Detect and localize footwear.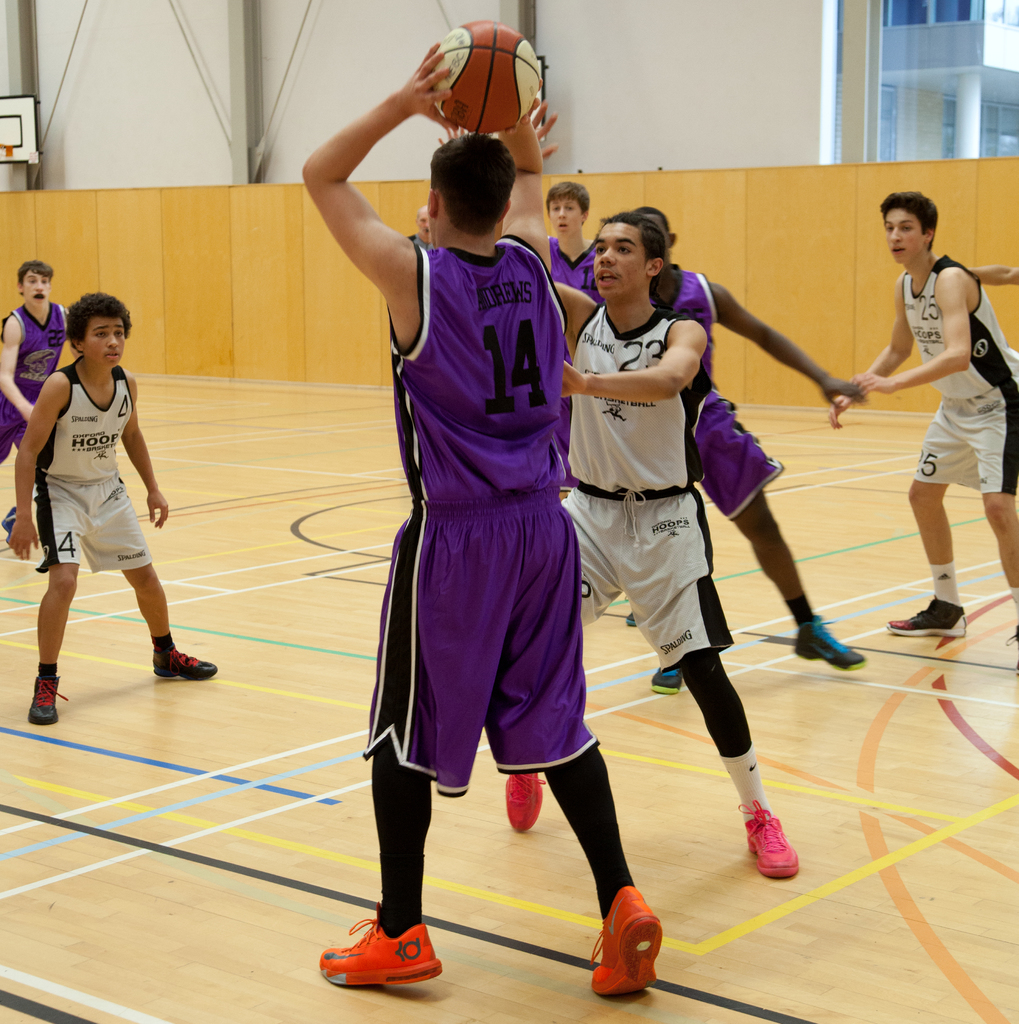
Localized at x1=26, y1=672, x2=61, y2=726.
